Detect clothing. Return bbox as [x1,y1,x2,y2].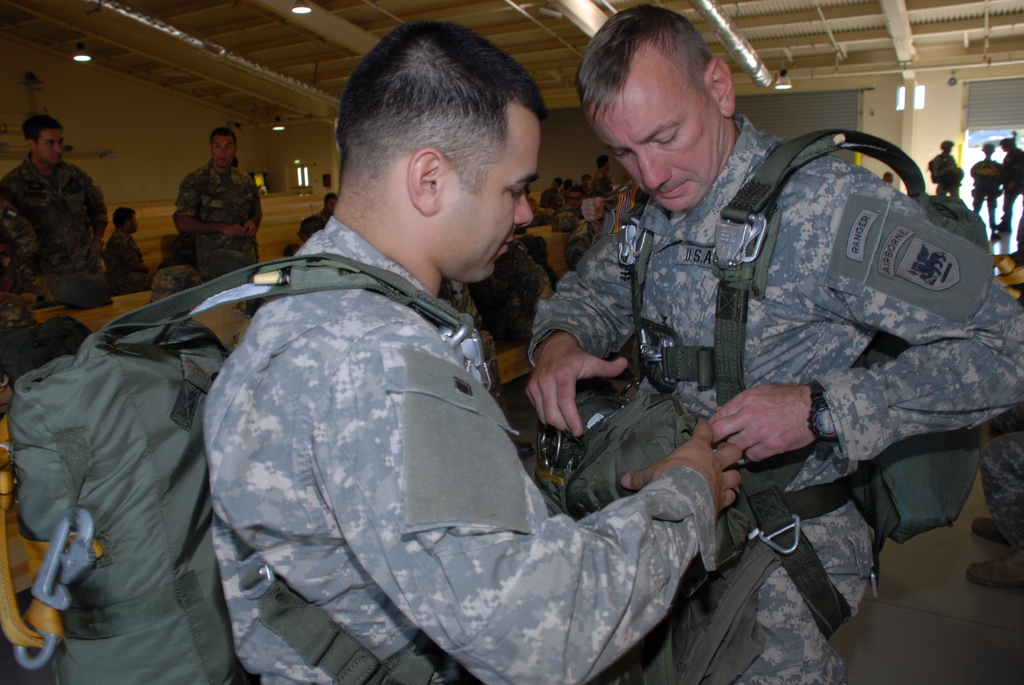
[95,227,148,286].
